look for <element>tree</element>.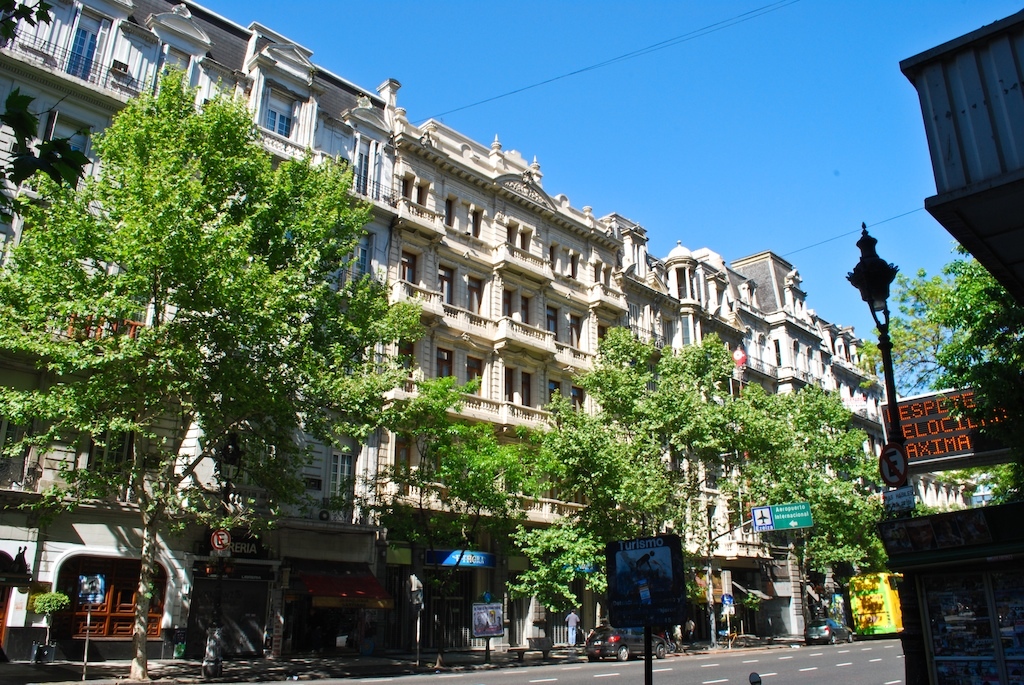
Found: 700/374/934/627.
